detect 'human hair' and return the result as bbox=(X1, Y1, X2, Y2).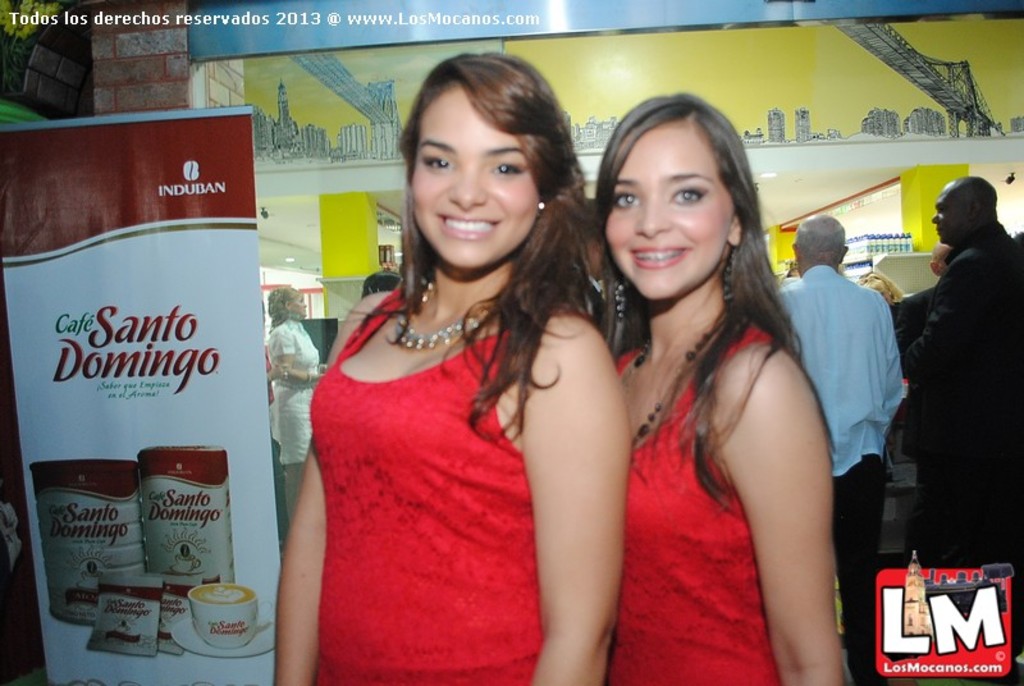
bbox=(353, 58, 605, 439).
